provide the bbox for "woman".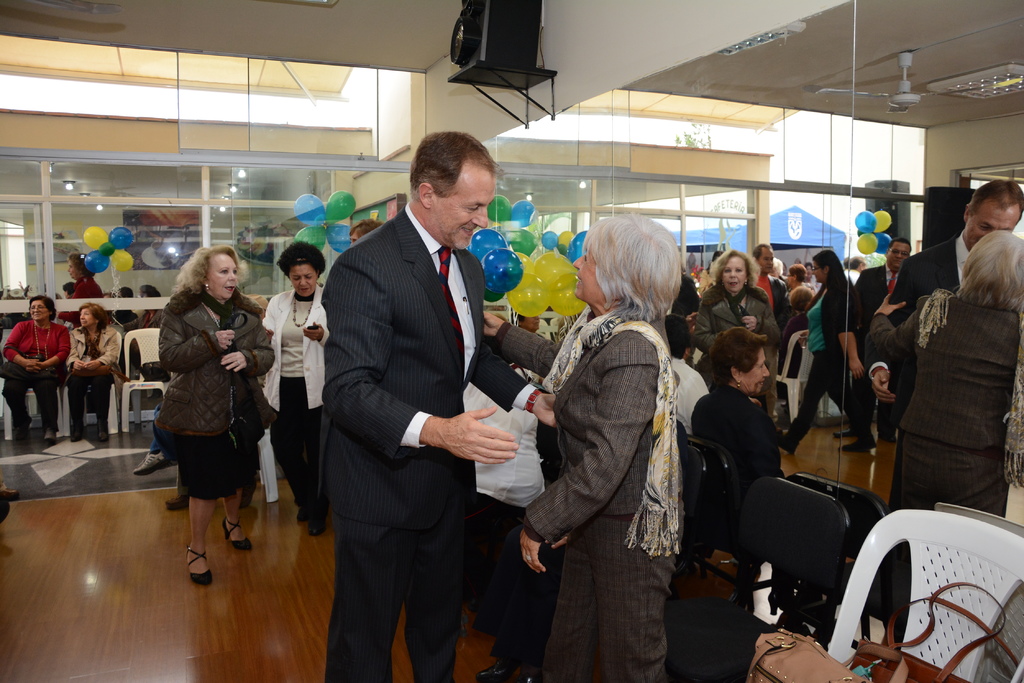
260/241/330/535.
